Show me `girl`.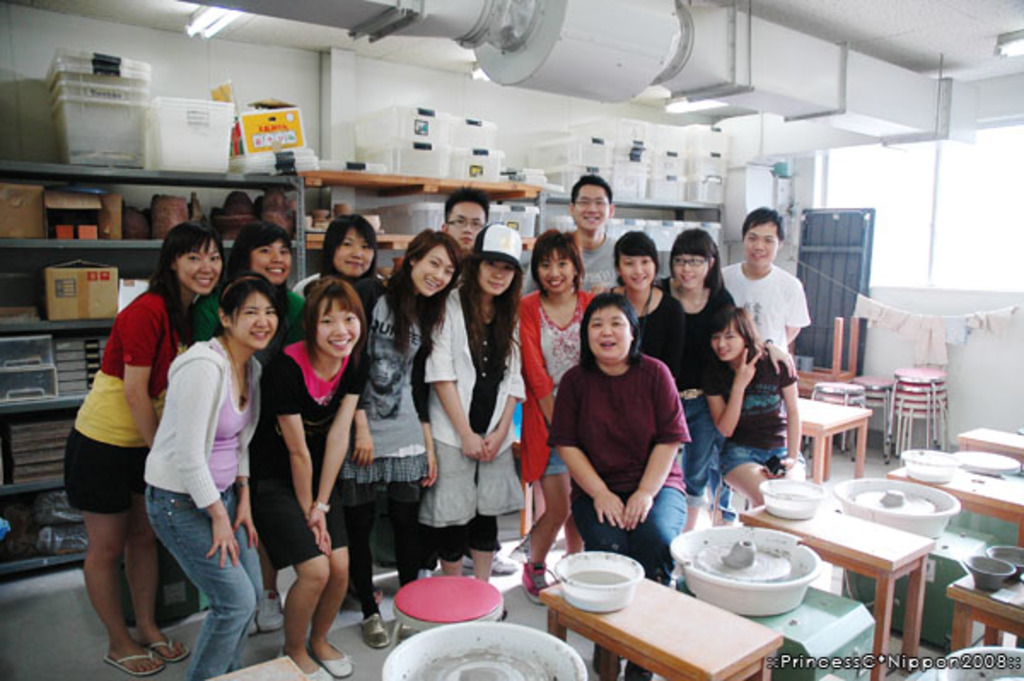
`girl` is here: 249, 273, 374, 679.
